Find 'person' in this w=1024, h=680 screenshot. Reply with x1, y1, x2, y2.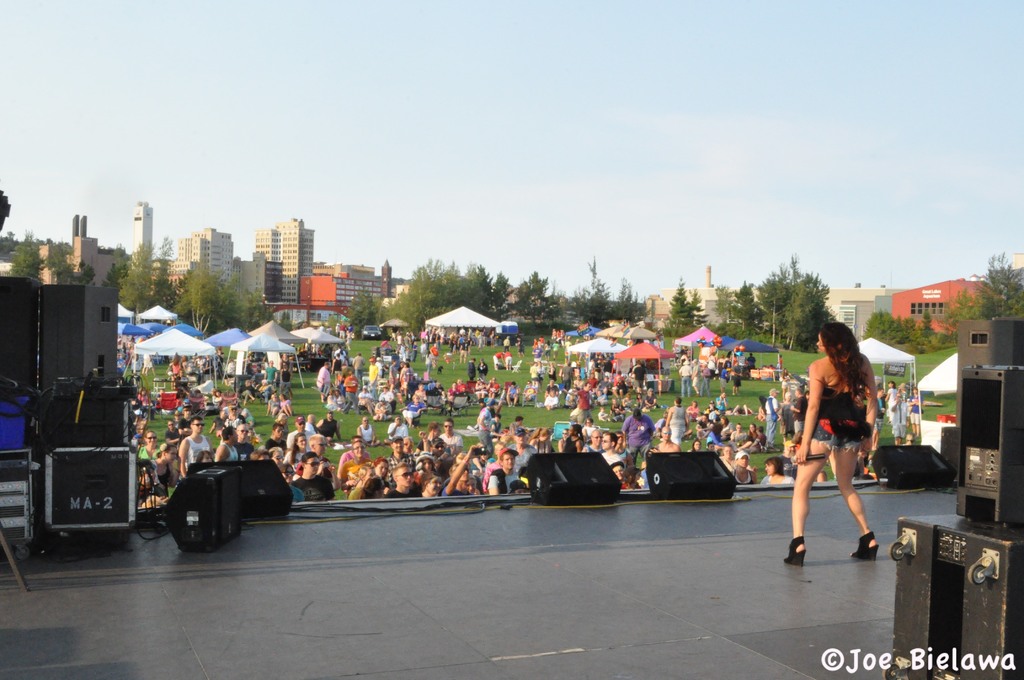
165, 422, 177, 441.
